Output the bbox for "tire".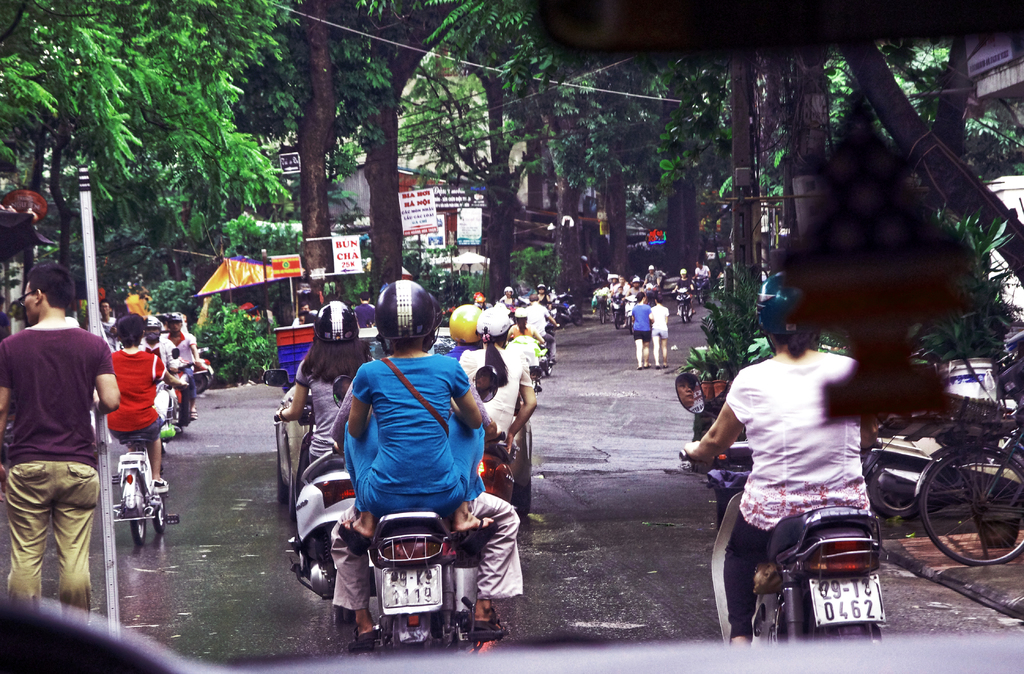
[512,475,531,516].
